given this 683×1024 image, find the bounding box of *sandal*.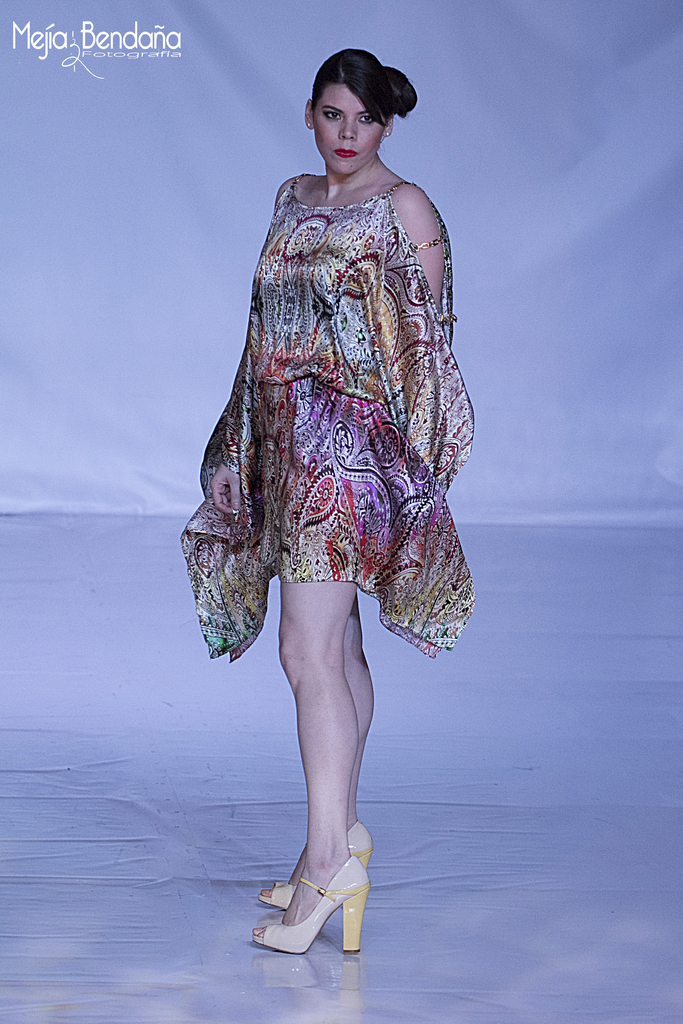
<box>258,822,368,911</box>.
